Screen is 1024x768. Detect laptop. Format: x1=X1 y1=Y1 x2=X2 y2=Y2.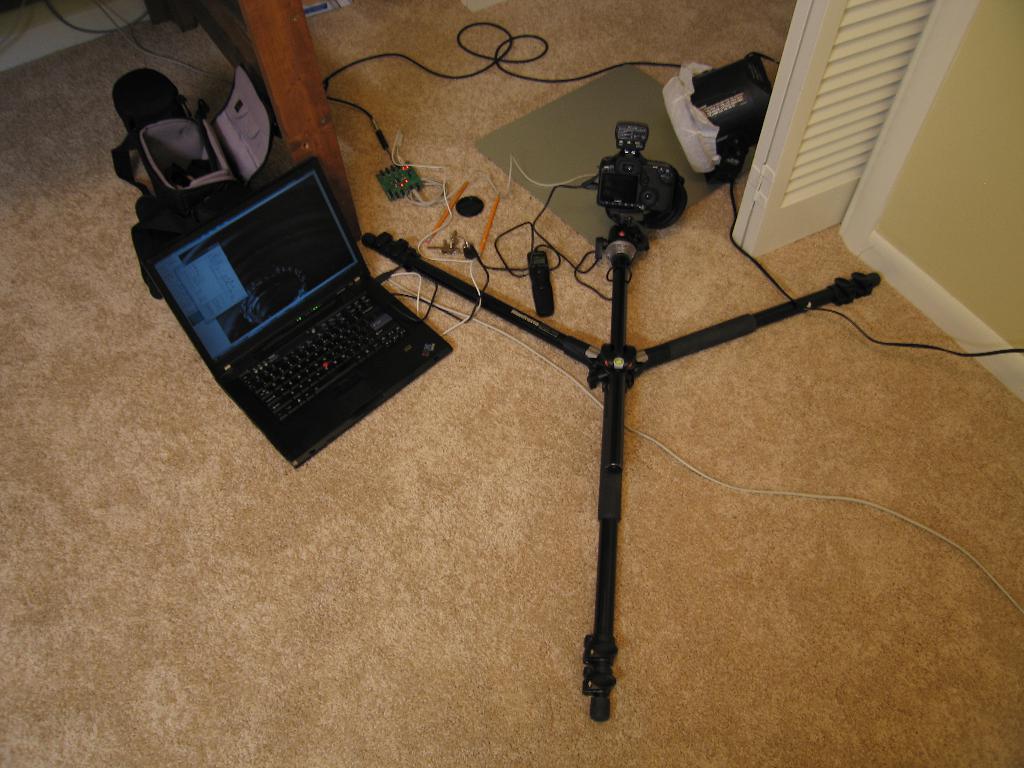
x1=127 y1=132 x2=458 y2=460.
